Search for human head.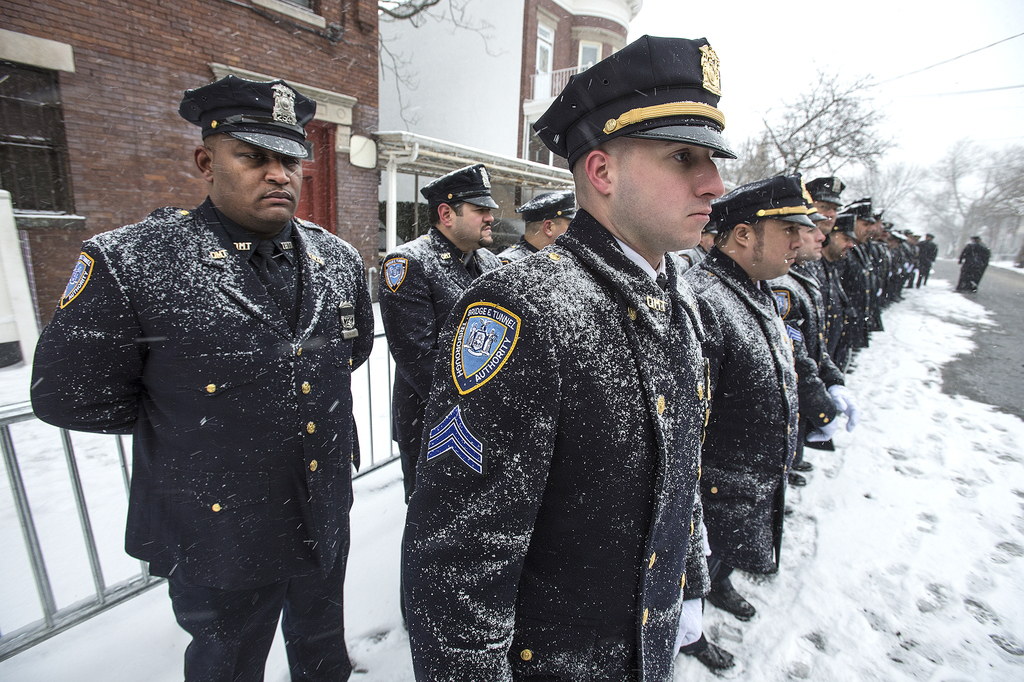
Found at region(805, 175, 846, 225).
